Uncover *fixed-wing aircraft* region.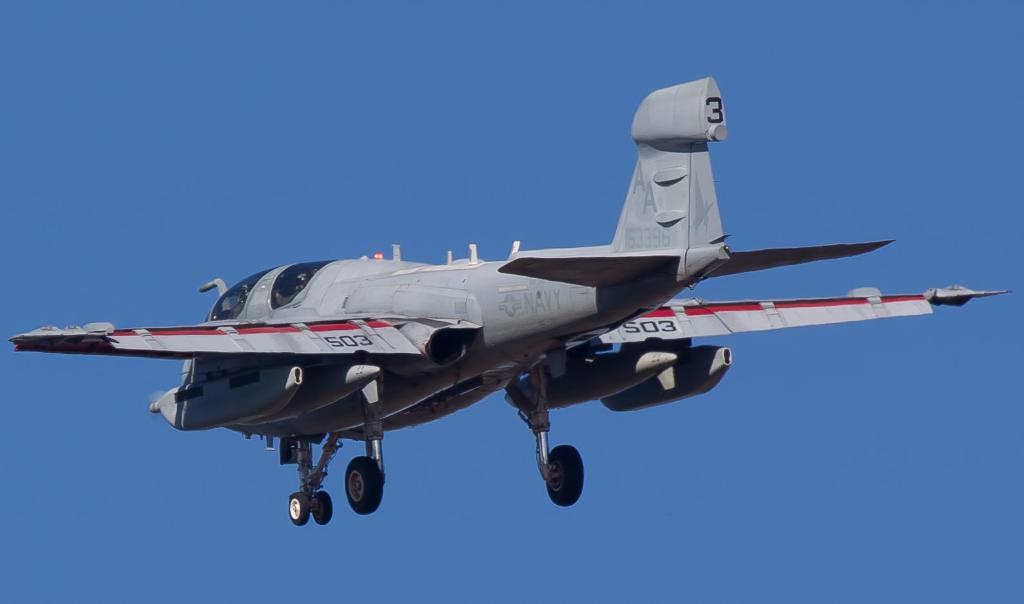
Uncovered: (x1=1, y1=77, x2=1011, y2=528).
